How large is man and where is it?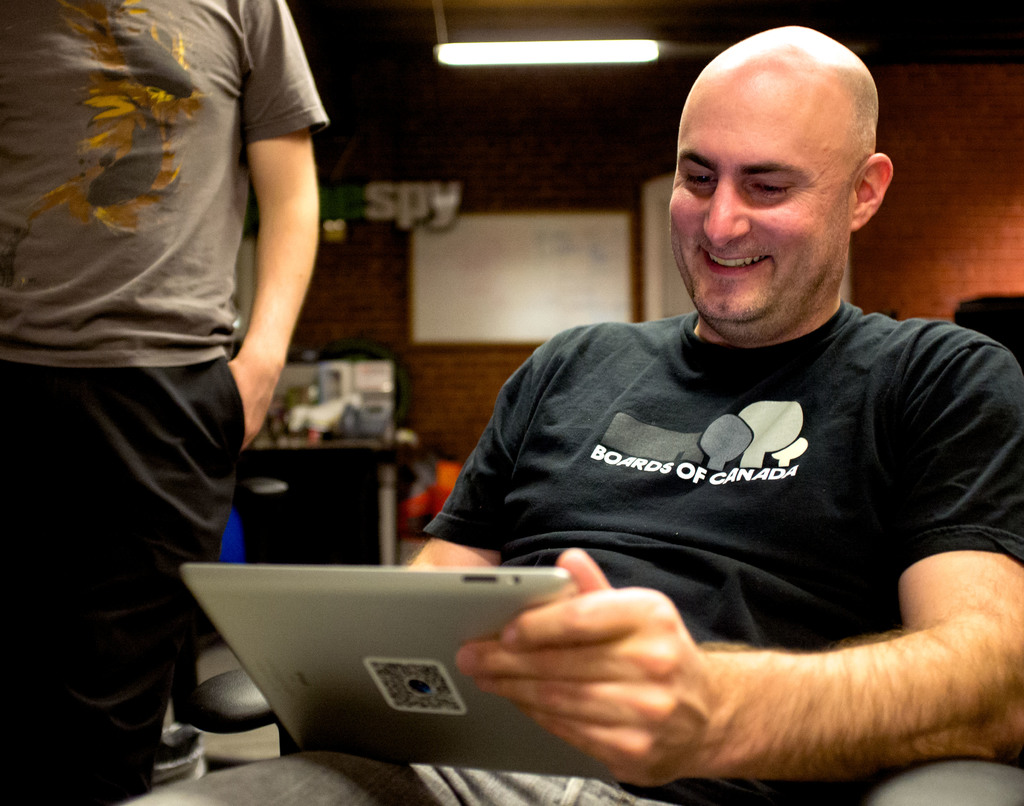
Bounding box: (0, 0, 335, 805).
